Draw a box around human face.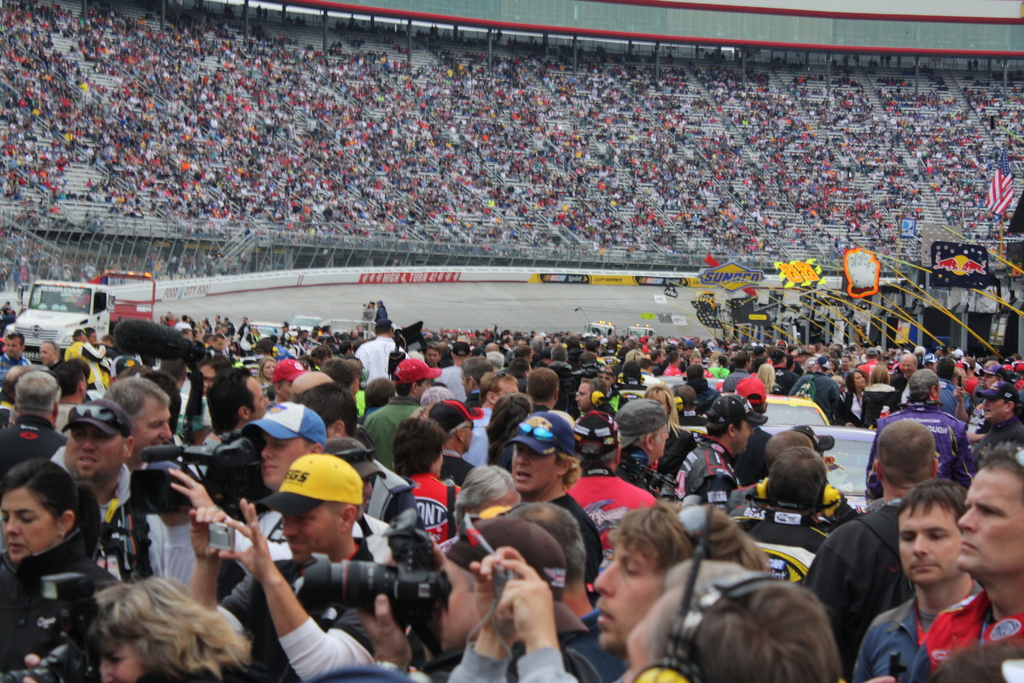
[x1=691, y1=354, x2=702, y2=365].
